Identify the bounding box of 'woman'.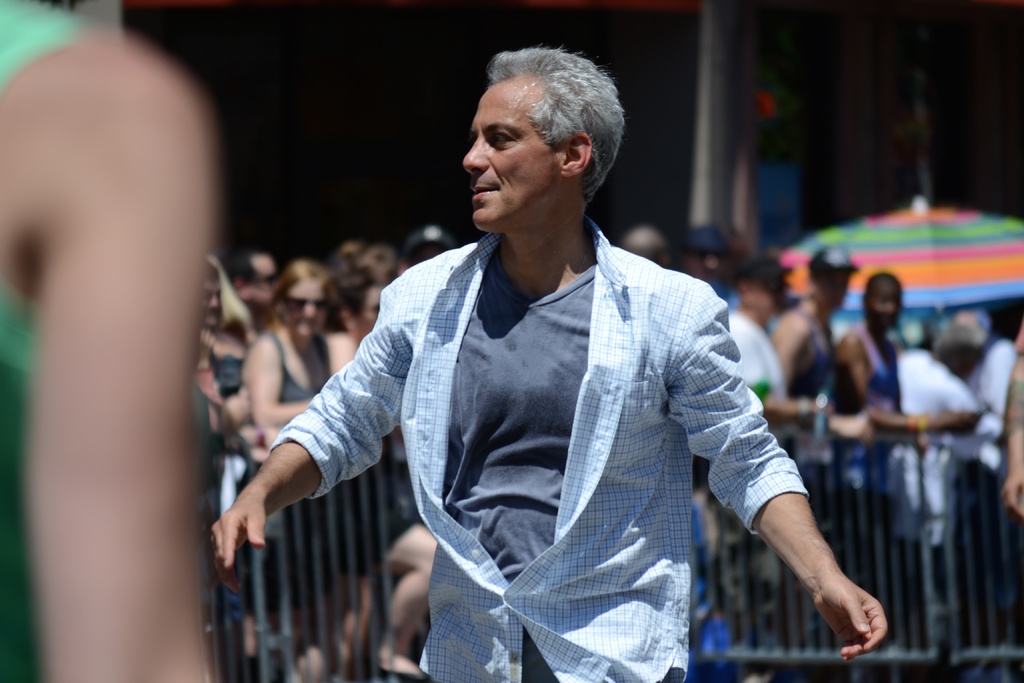
(821, 276, 981, 655).
